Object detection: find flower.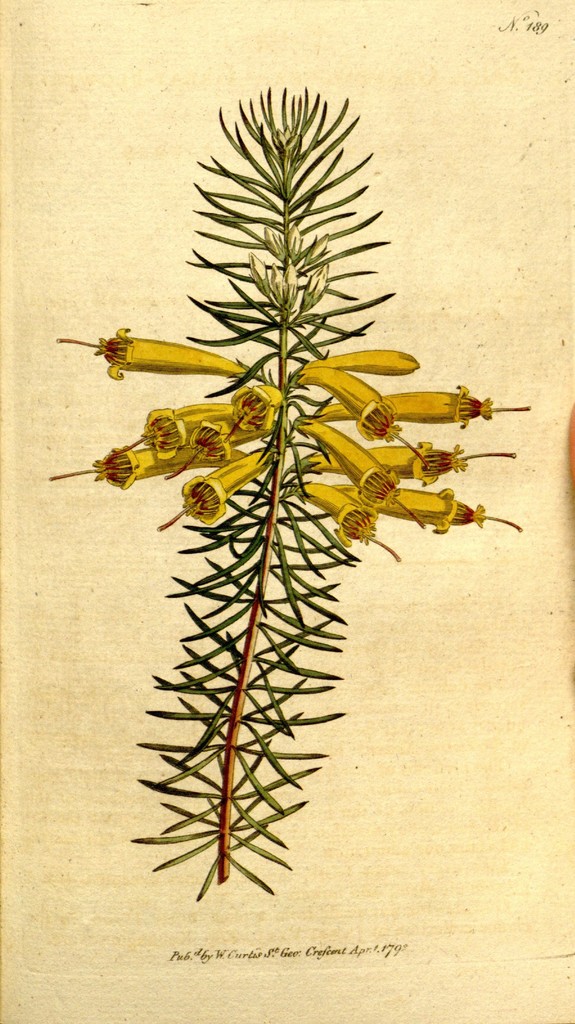
304/434/531/484.
